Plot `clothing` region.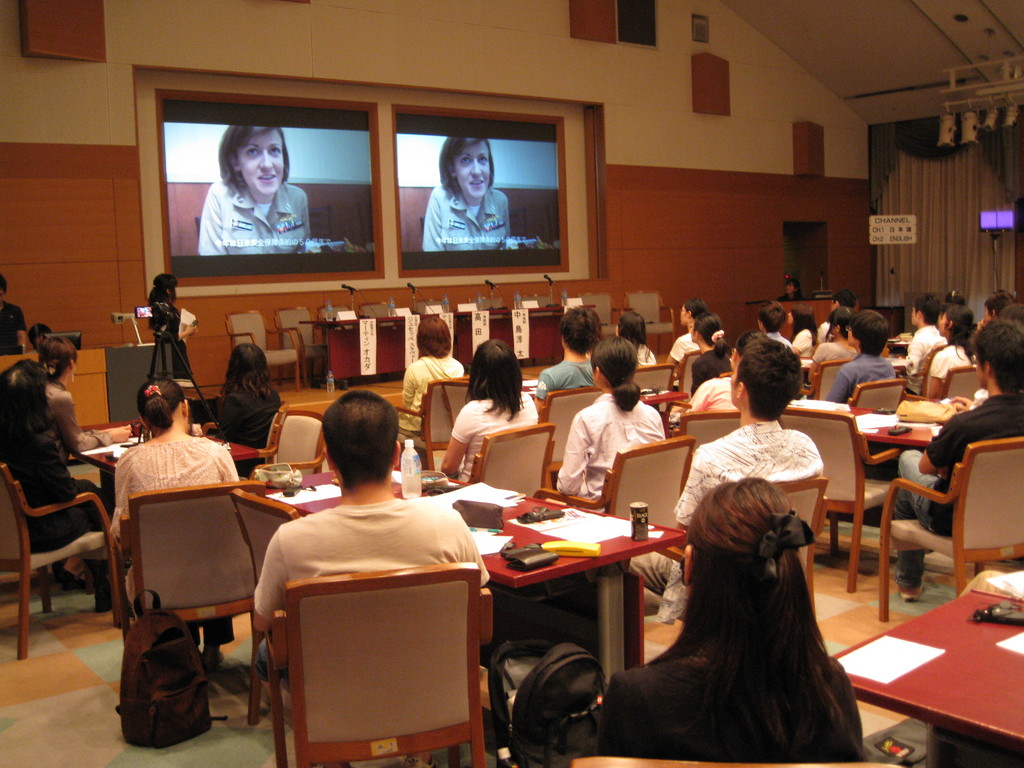
Plotted at [x1=901, y1=320, x2=943, y2=369].
